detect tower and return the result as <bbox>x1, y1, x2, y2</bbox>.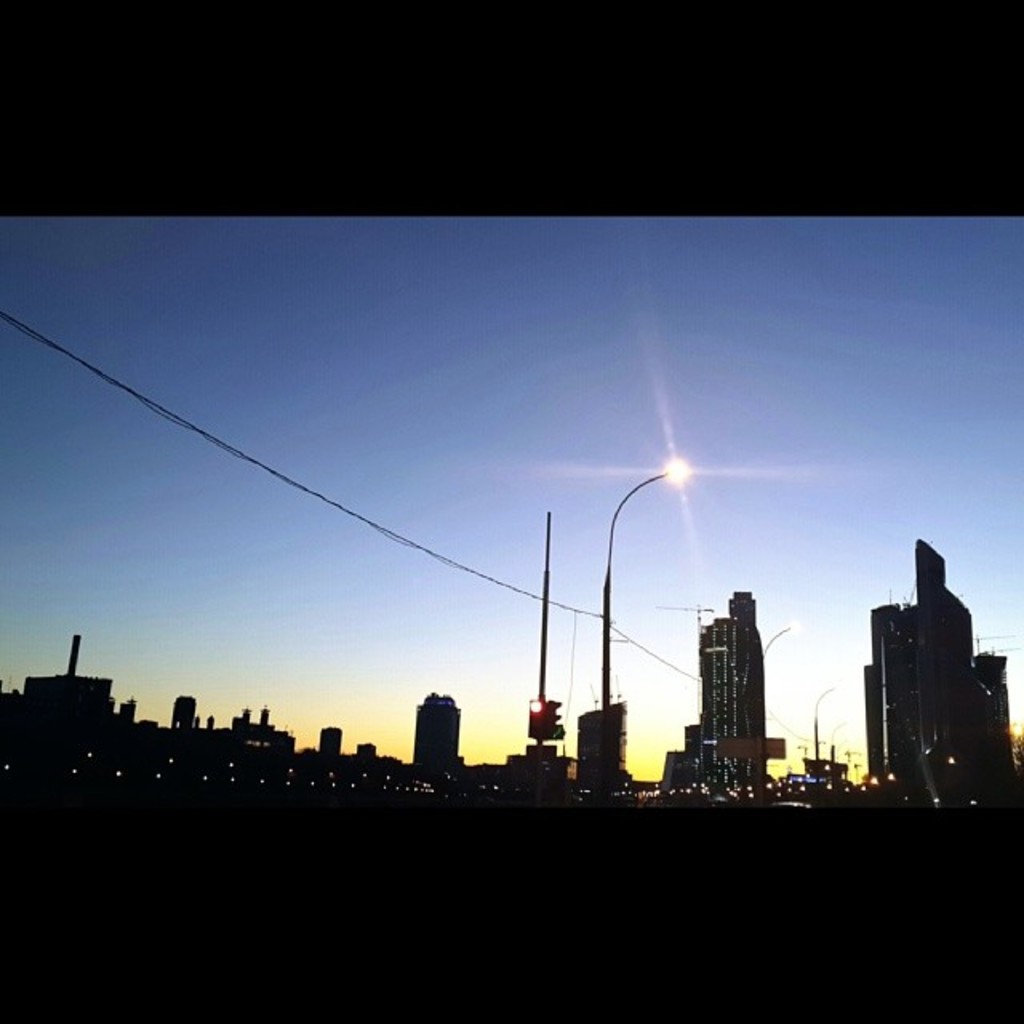
<bbox>701, 581, 808, 786</bbox>.
